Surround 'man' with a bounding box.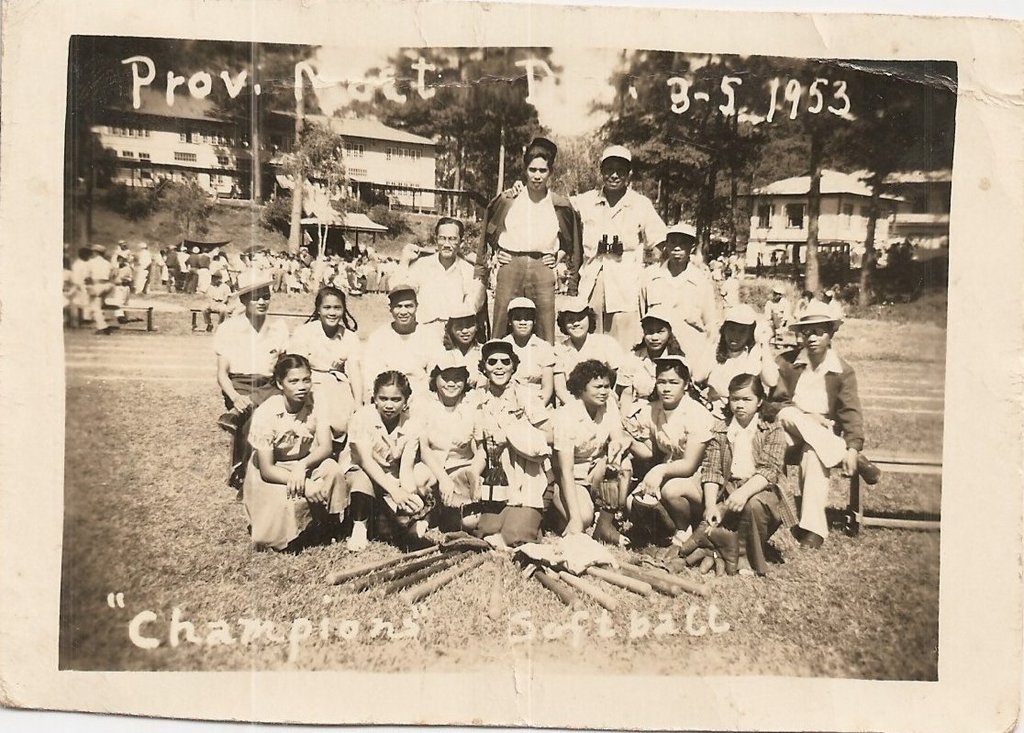
{"x1": 356, "y1": 282, "x2": 441, "y2": 409}.
